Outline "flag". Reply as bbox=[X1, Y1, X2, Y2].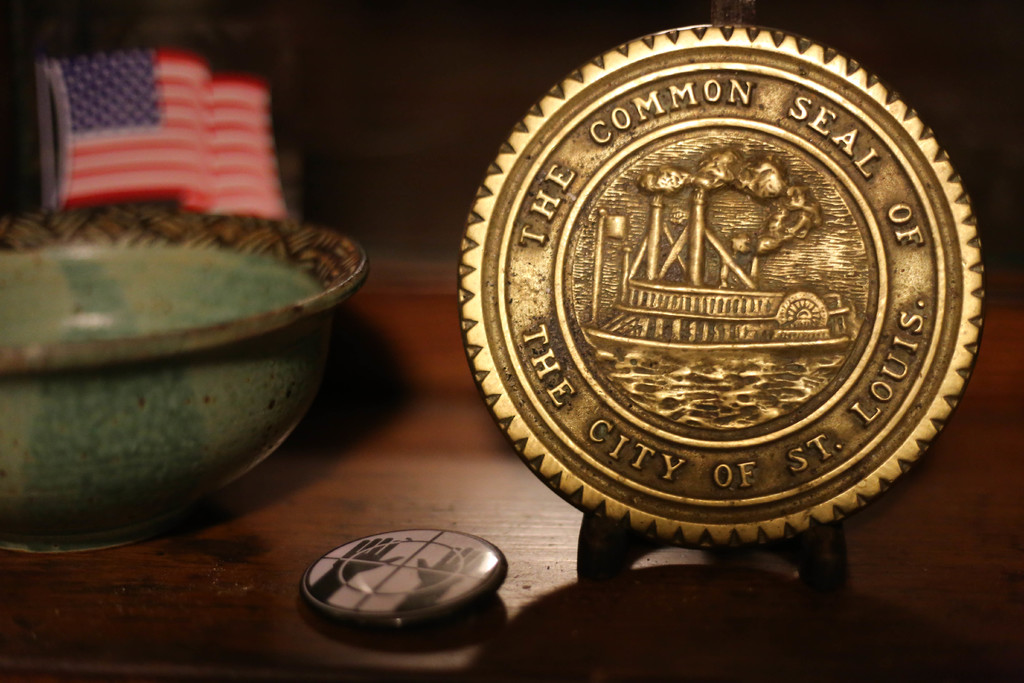
bbox=[35, 63, 273, 210].
